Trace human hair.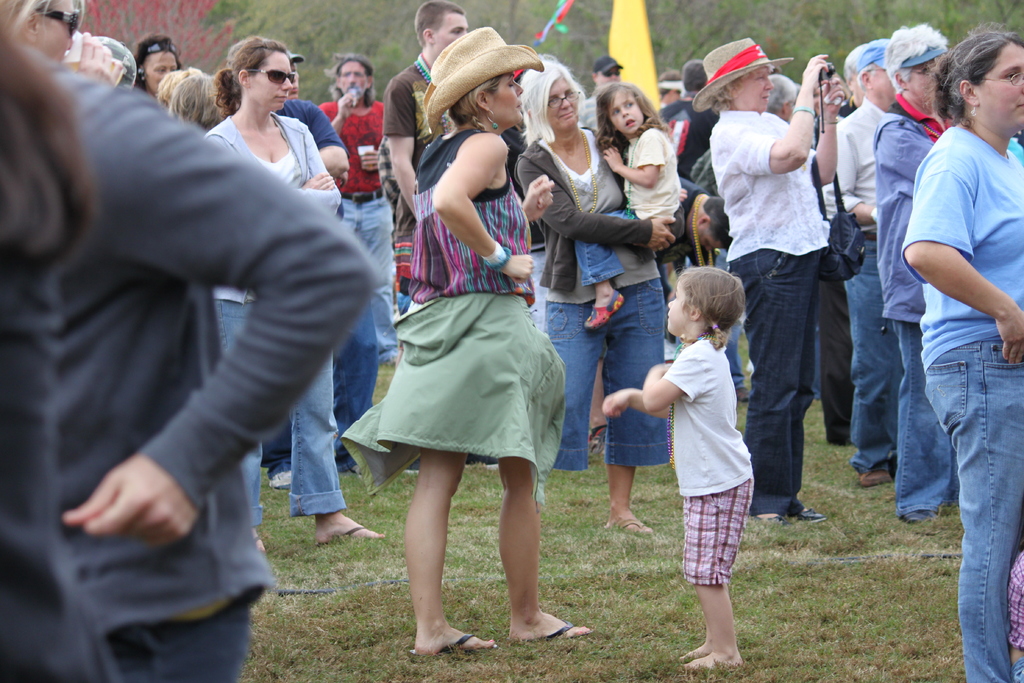
Traced to x1=703, y1=194, x2=735, y2=251.
